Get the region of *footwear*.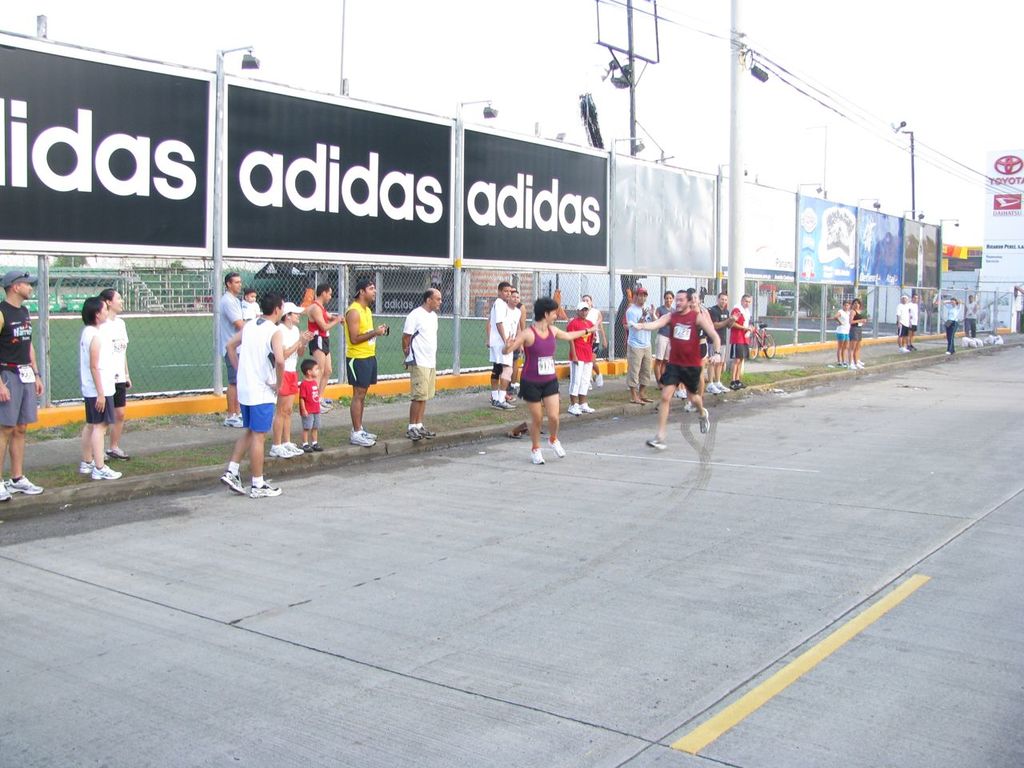
Rect(533, 445, 547, 463).
